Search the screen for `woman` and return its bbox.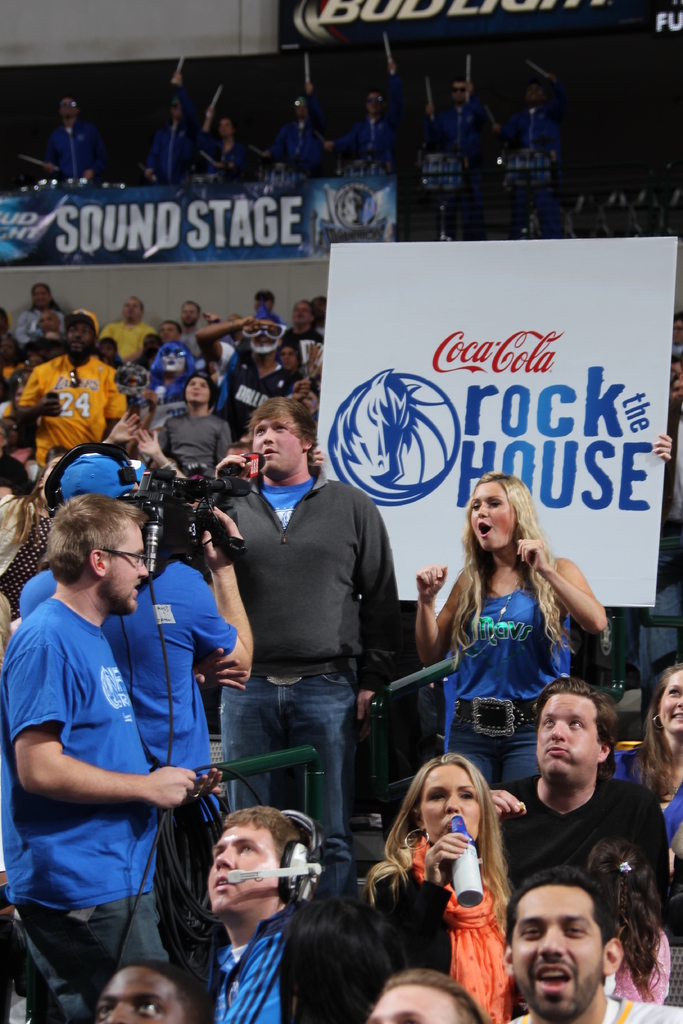
Found: box=[415, 474, 607, 784].
